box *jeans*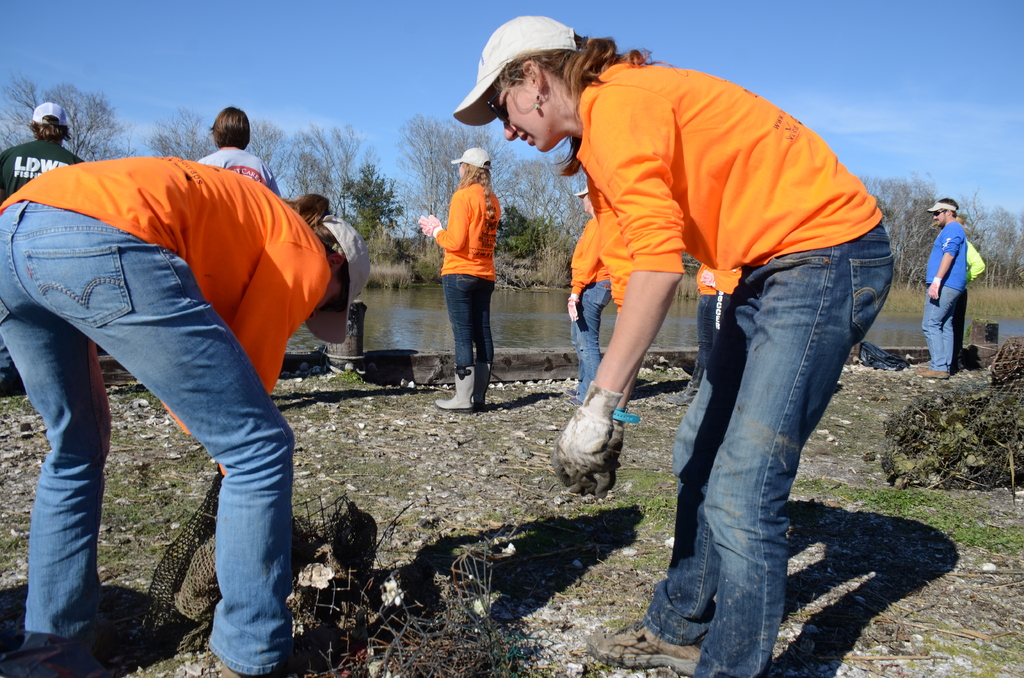
detection(445, 273, 496, 369)
